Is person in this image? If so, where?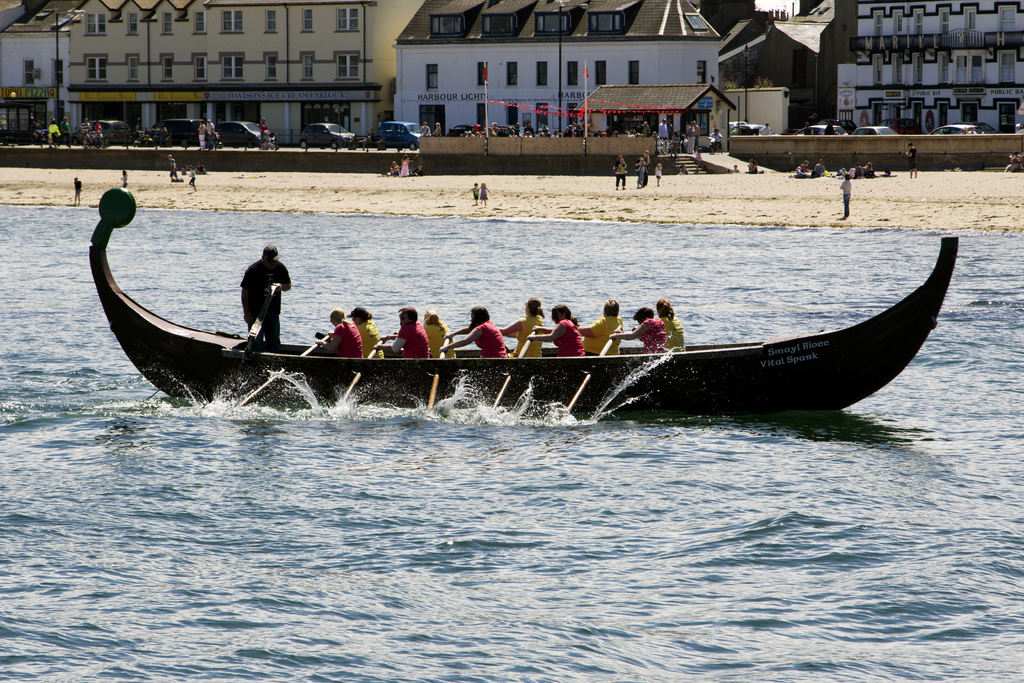
Yes, at 422/311/448/353.
